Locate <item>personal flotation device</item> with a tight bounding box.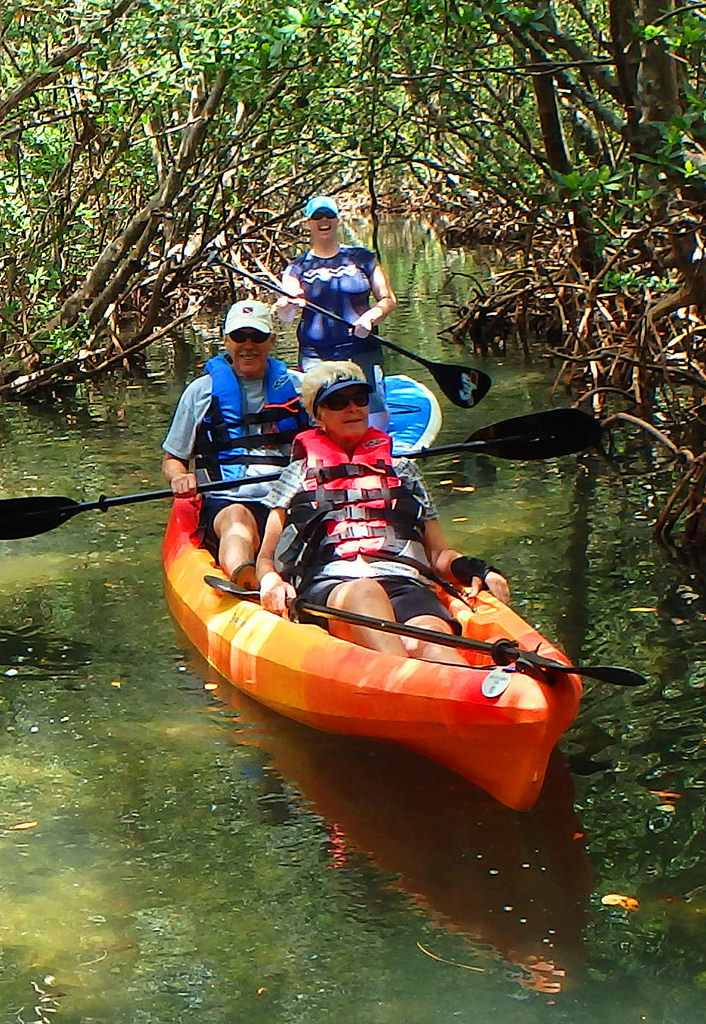
rect(188, 358, 298, 505).
